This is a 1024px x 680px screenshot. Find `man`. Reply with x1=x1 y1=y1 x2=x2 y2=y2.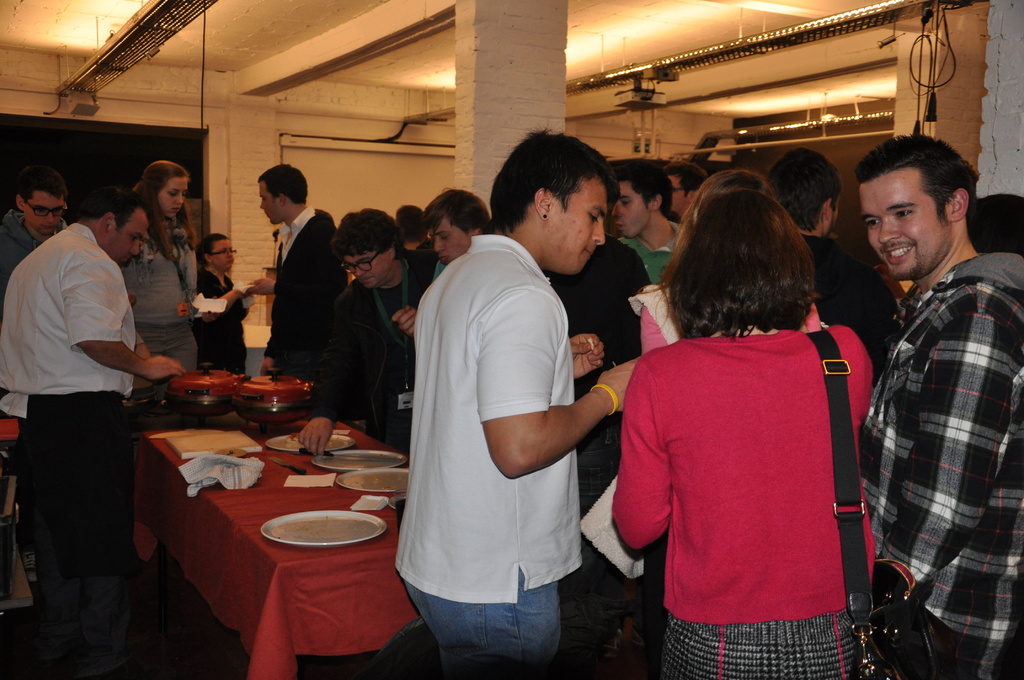
x1=0 y1=190 x2=188 y2=679.
